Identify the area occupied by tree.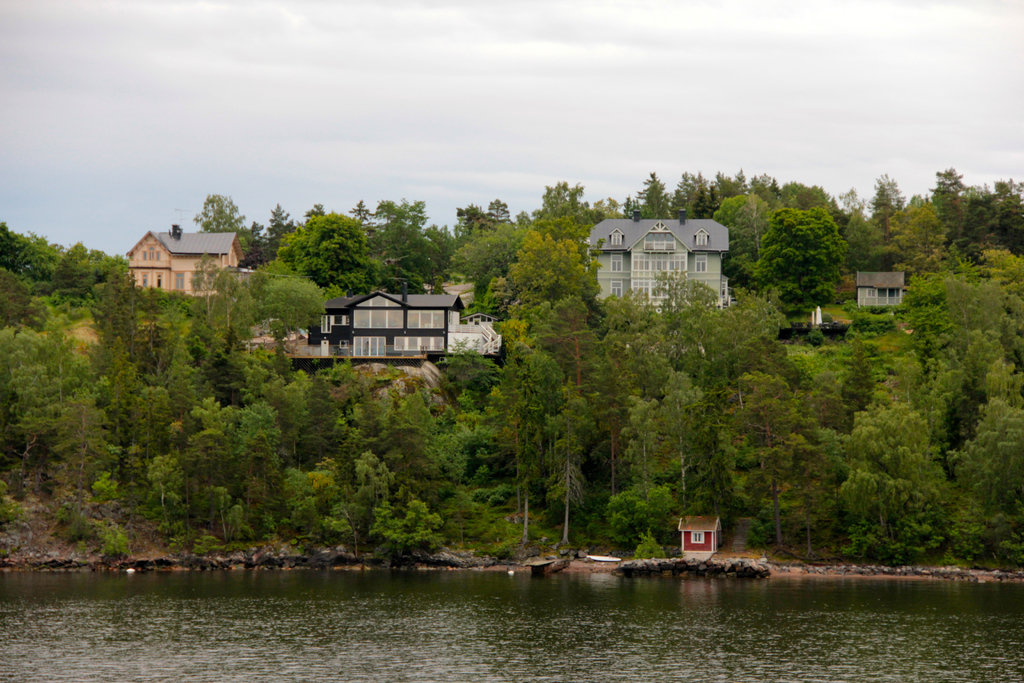
Area: bbox=[643, 368, 716, 514].
